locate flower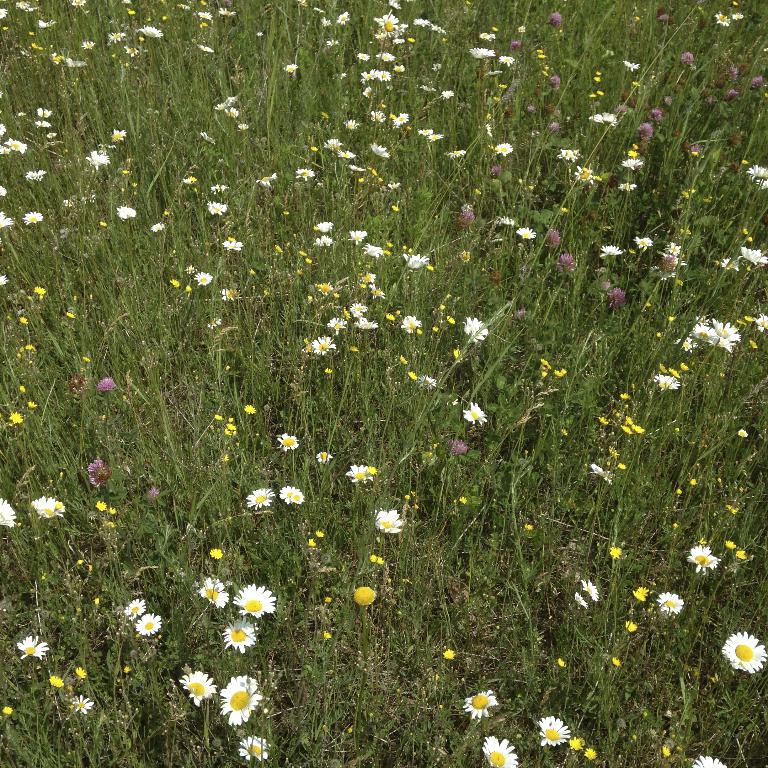
<box>611,105,628,117</box>
